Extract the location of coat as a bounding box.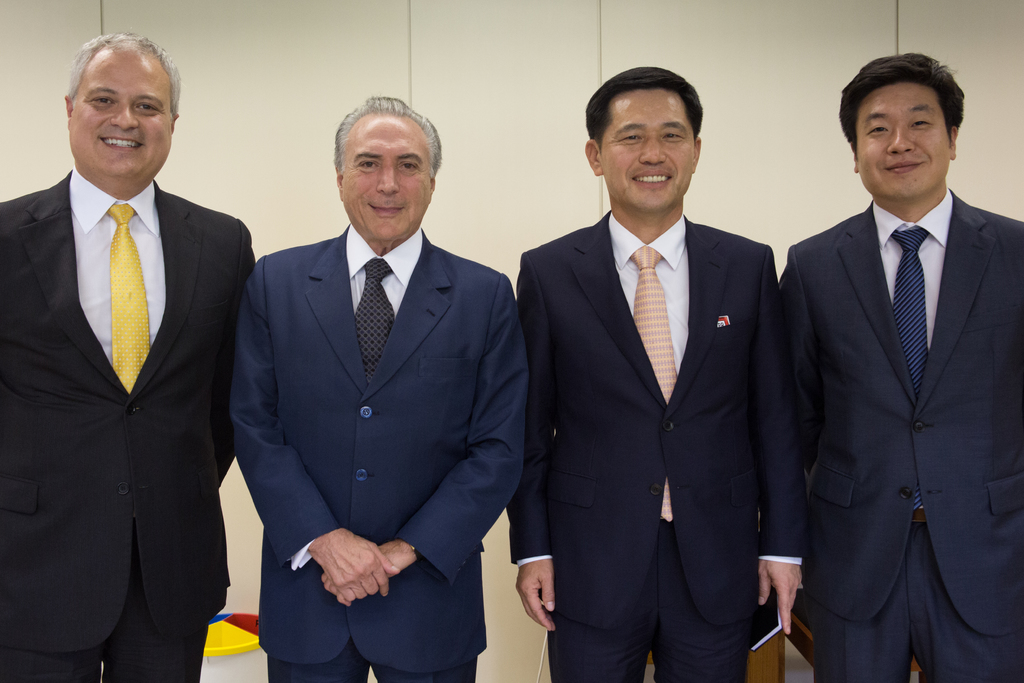
l=504, t=208, r=812, b=632.
